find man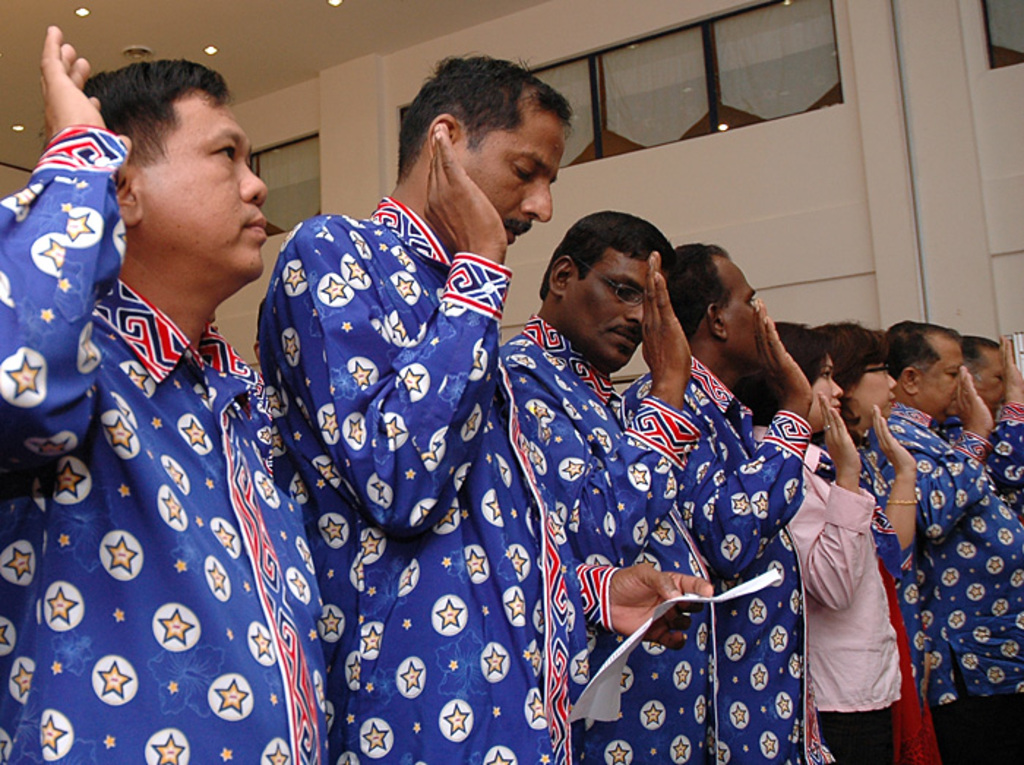
[866,317,1023,764]
